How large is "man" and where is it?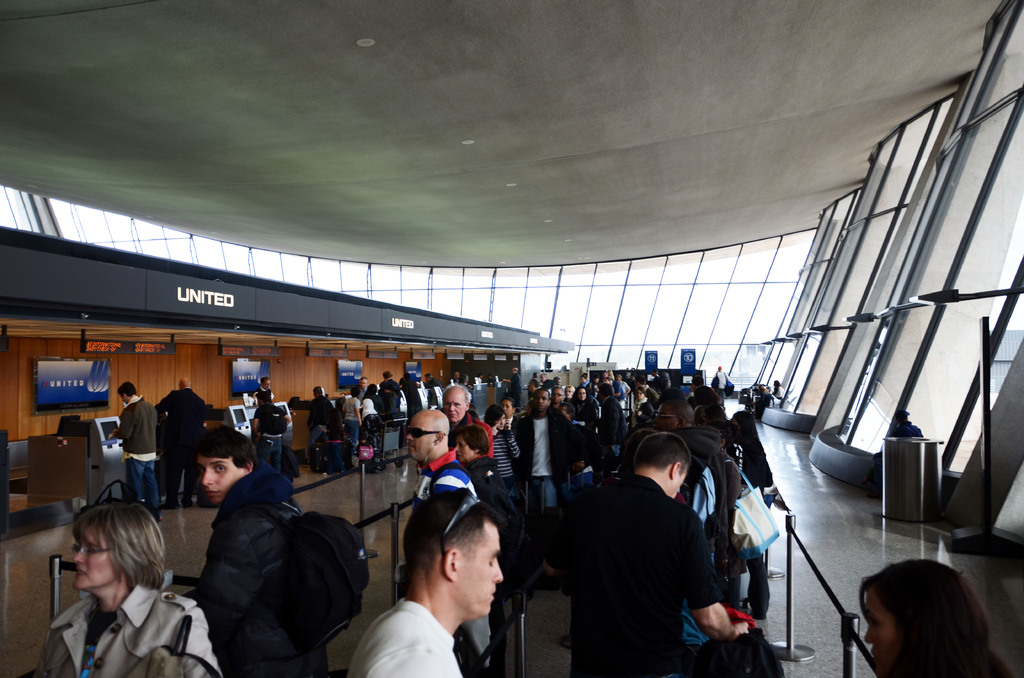
Bounding box: {"x1": 252, "y1": 378, "x2": 269, "y2": 398}.
